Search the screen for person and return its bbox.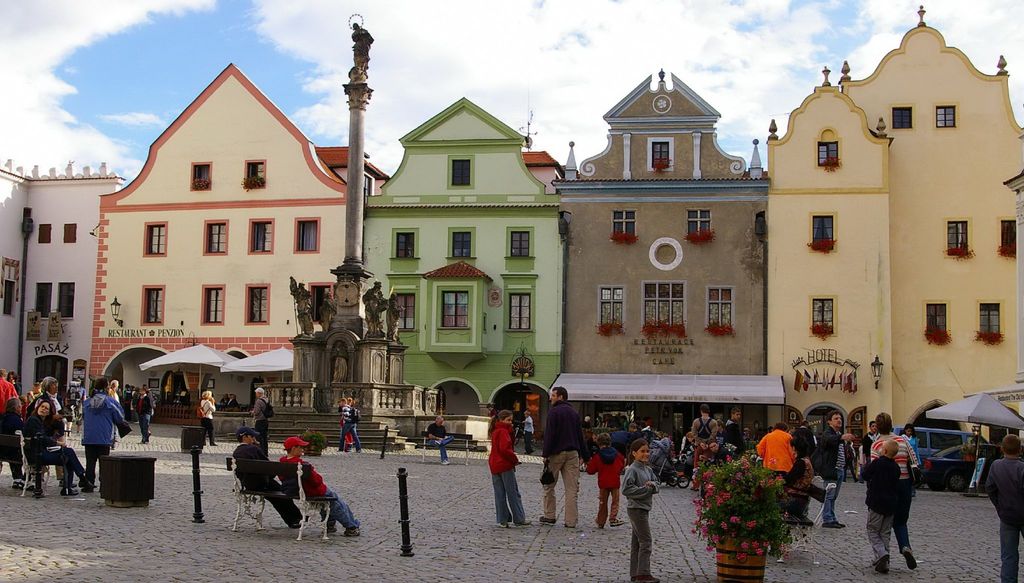
Found: [left=485, top=408, right=535, bottom=531].
